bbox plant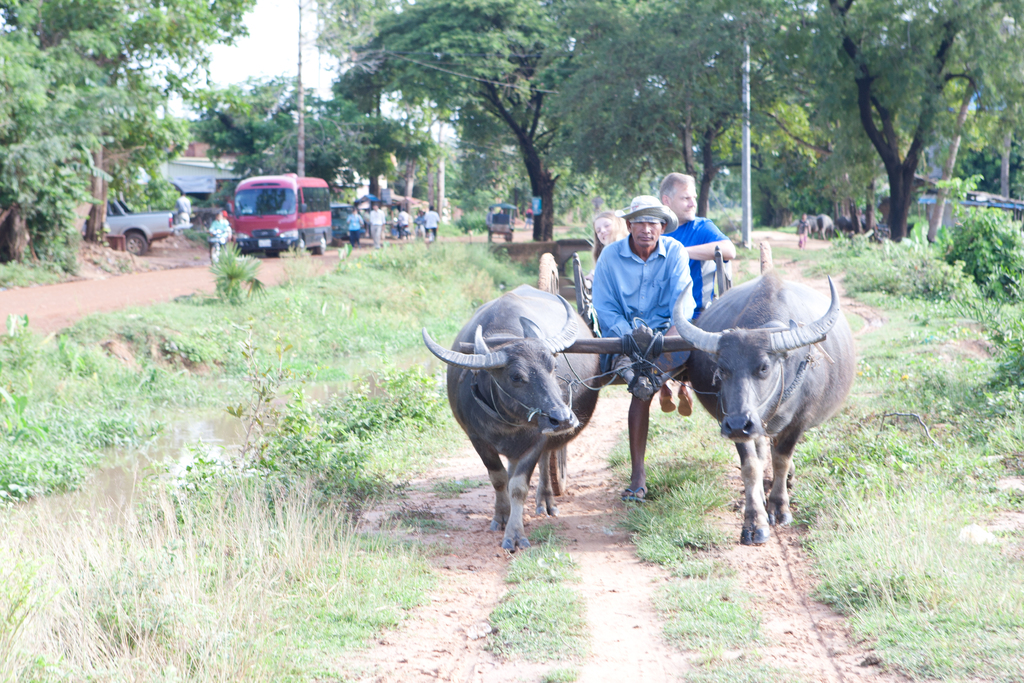
locate(211, 242, 266, 306)
